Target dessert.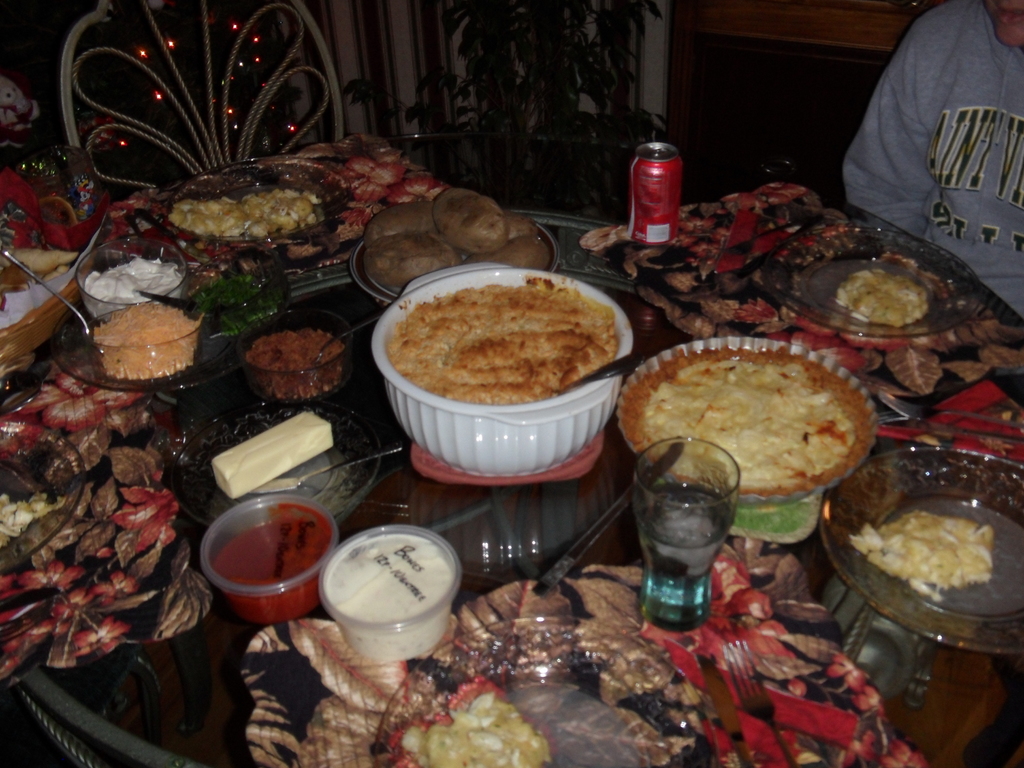
Target region: {"left": 595, "top": 171, "right": 836, "bottom": 331}.
